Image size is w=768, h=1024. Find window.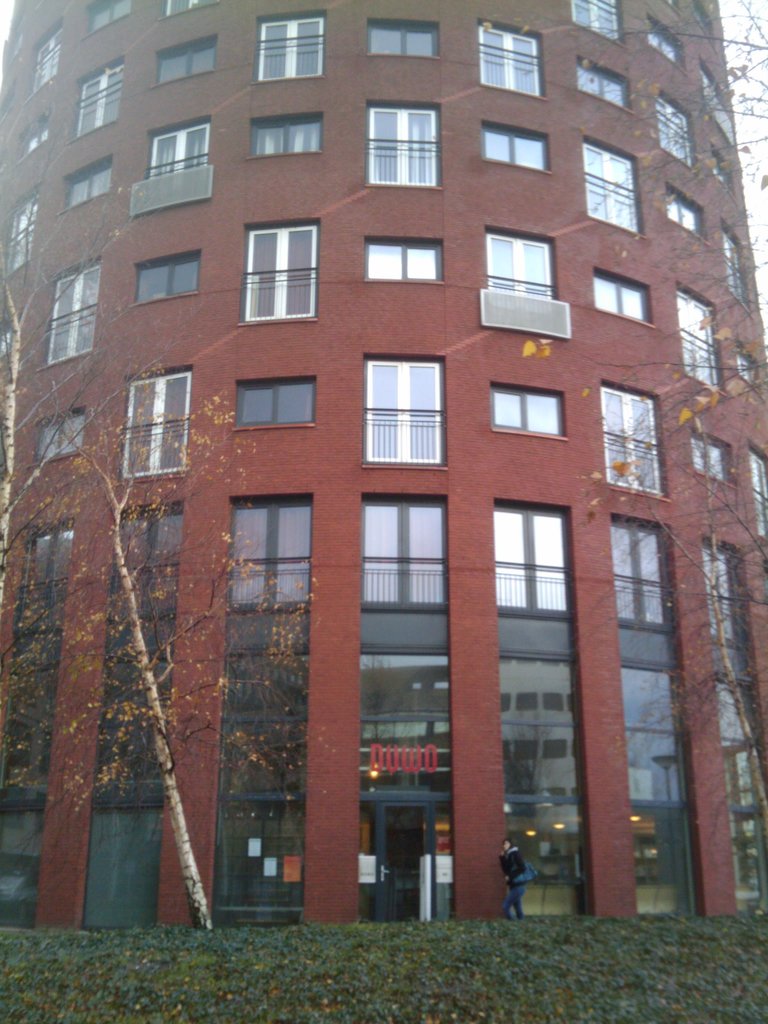
box=[124, 511, 172, 599].
